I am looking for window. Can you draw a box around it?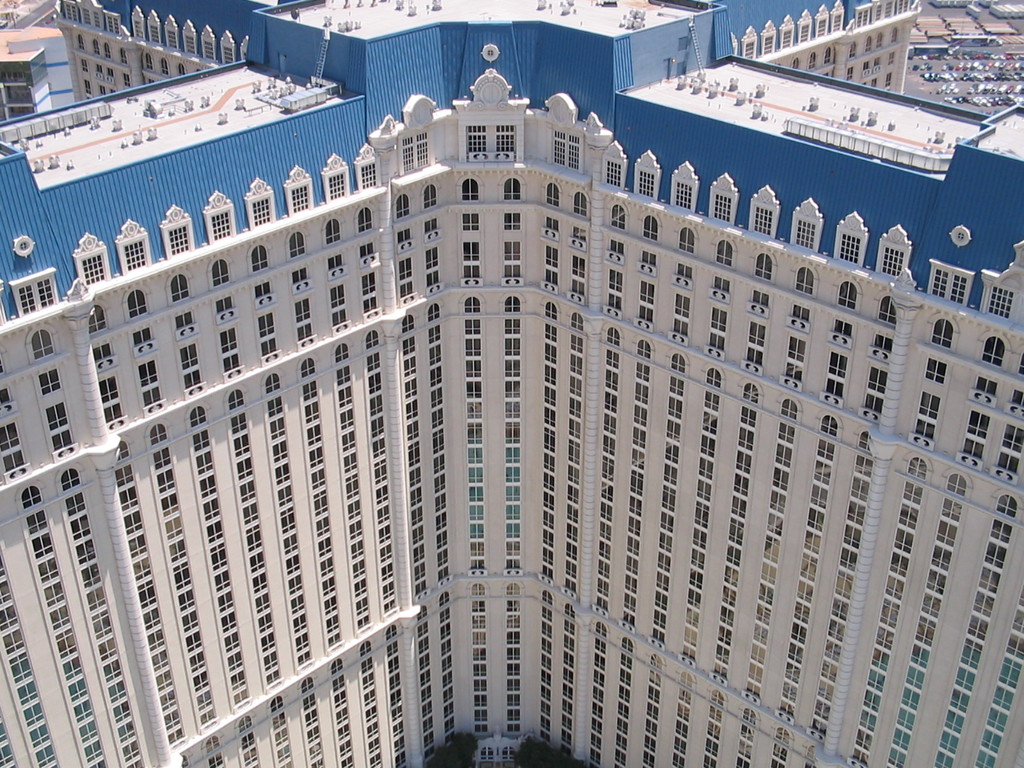
Sure, the bounding box is <region>751, 644, 762, 666</region>.
